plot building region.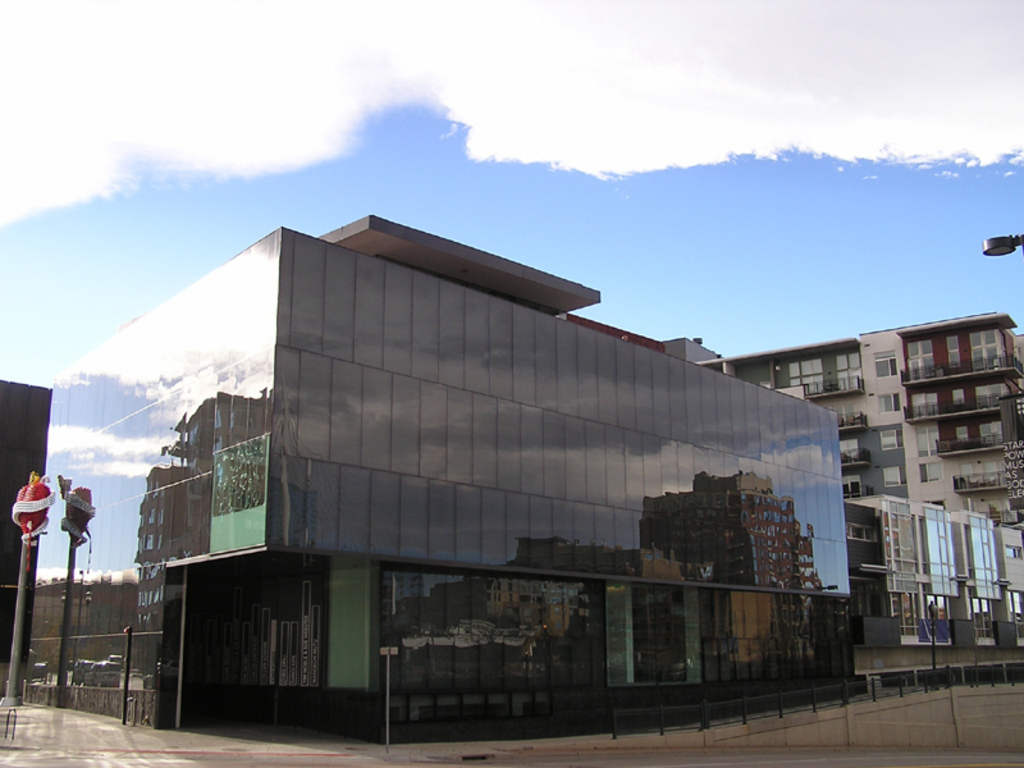
Plotted at {"left": 22, "top": 214, "right": 851, "bottom": 742}.
